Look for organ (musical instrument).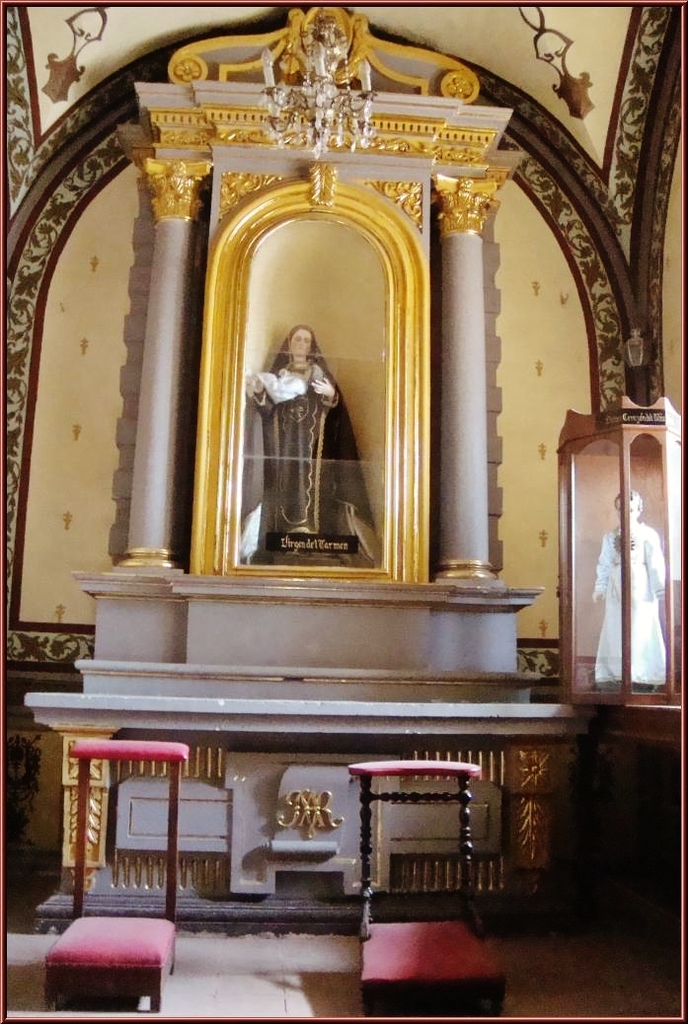
Found: bbox=(21, 0, 590, 933).
